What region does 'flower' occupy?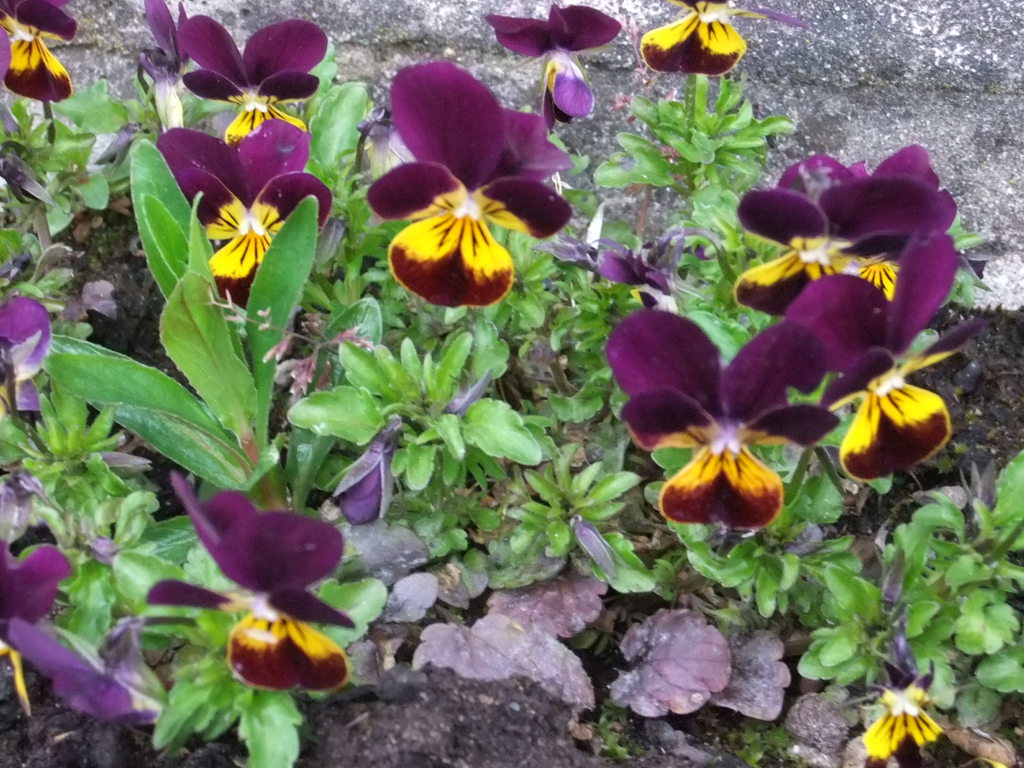
l=483, t=2, r=620, b=130.
